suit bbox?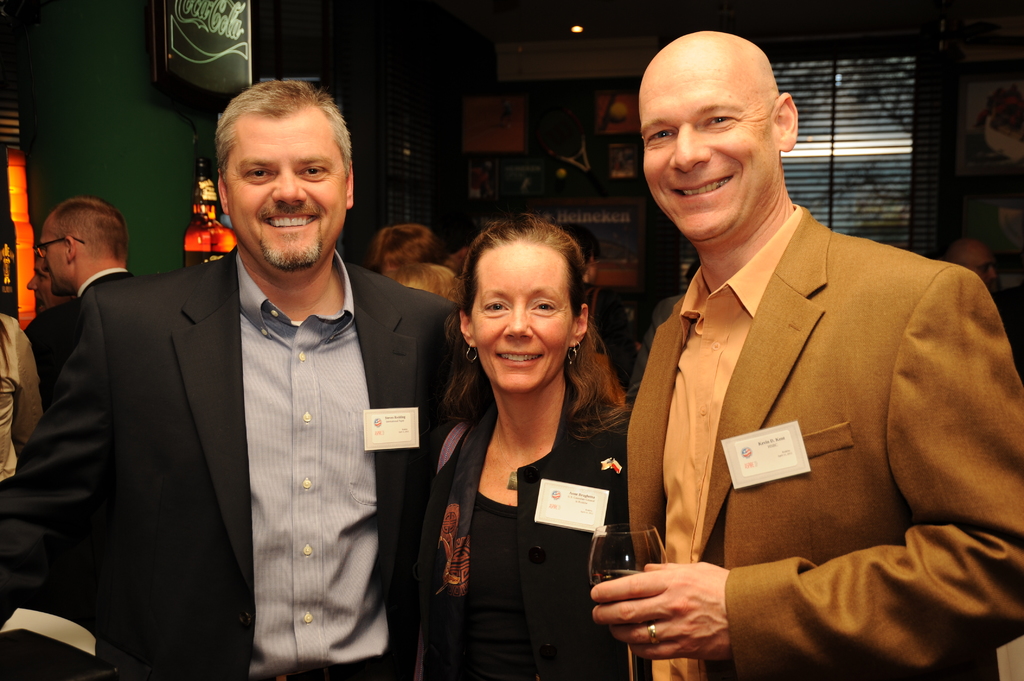
{"left": 0, "top": 241, "right": 474, "bottom": 680}
